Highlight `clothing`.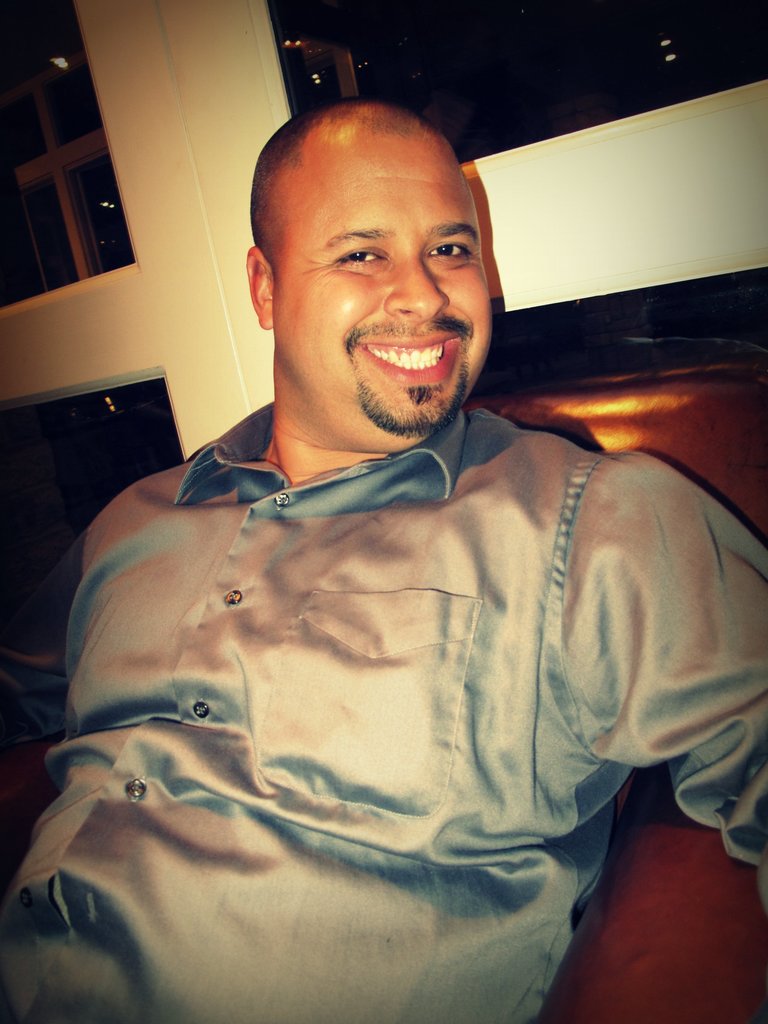
Highlighted region: box=[26, 333, 746, 1000].
